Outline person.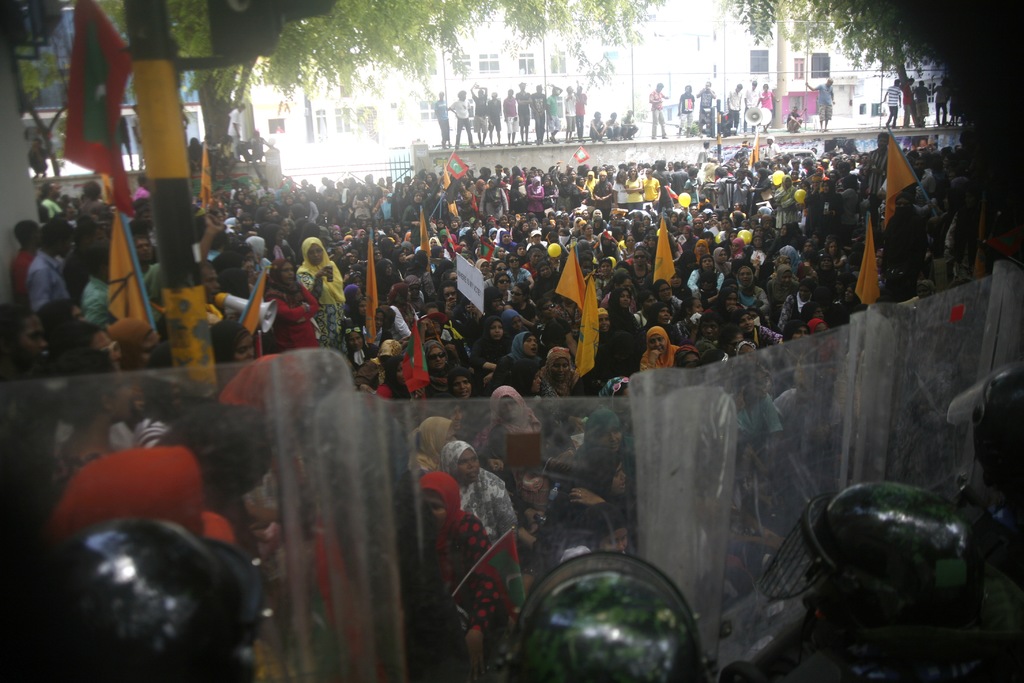
Outline: 729:85:740:133.
